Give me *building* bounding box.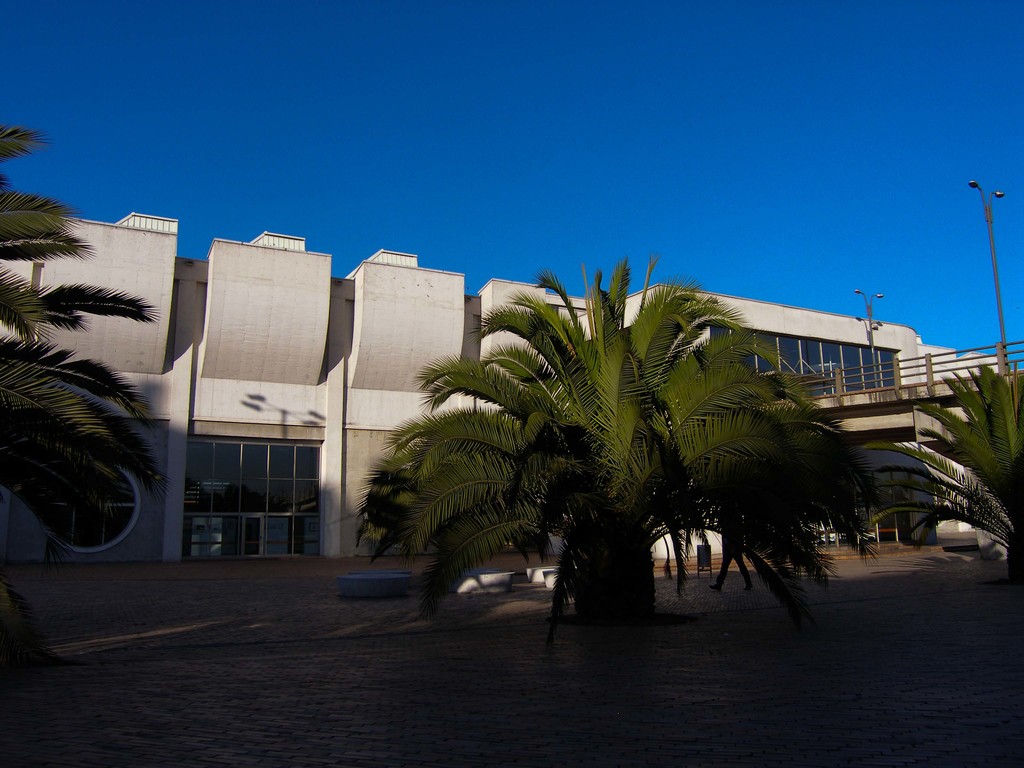
<region>0, 212, 1023, 572</region>.
